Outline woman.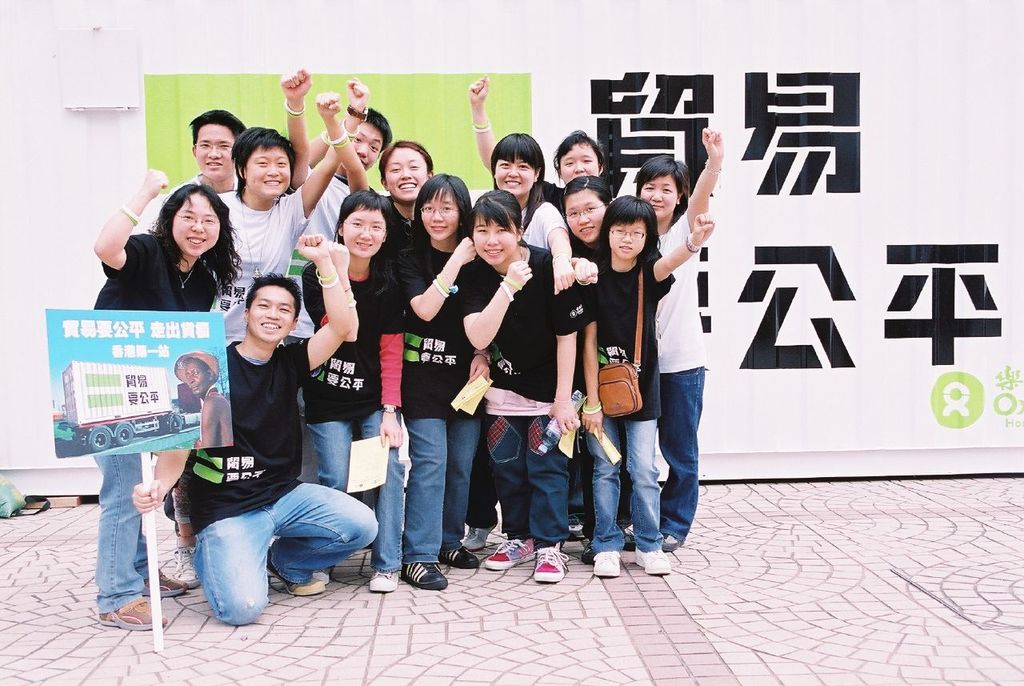
Outline: [310, 88, 437, 314].
